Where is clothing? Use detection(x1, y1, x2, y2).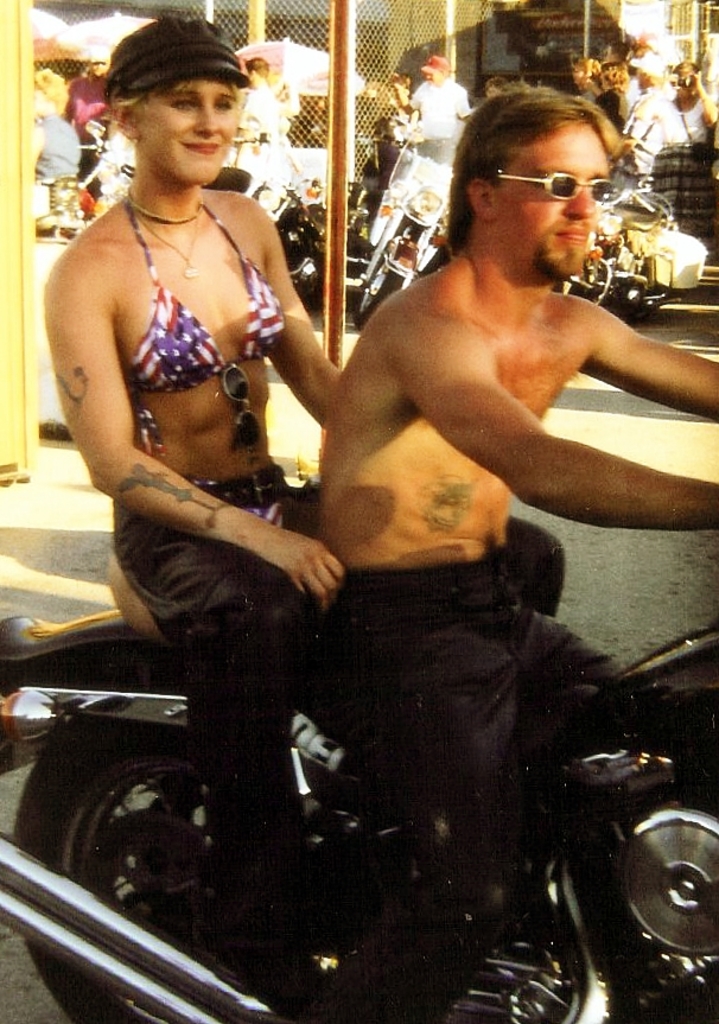
detection(104, 187, 327, 1023).
